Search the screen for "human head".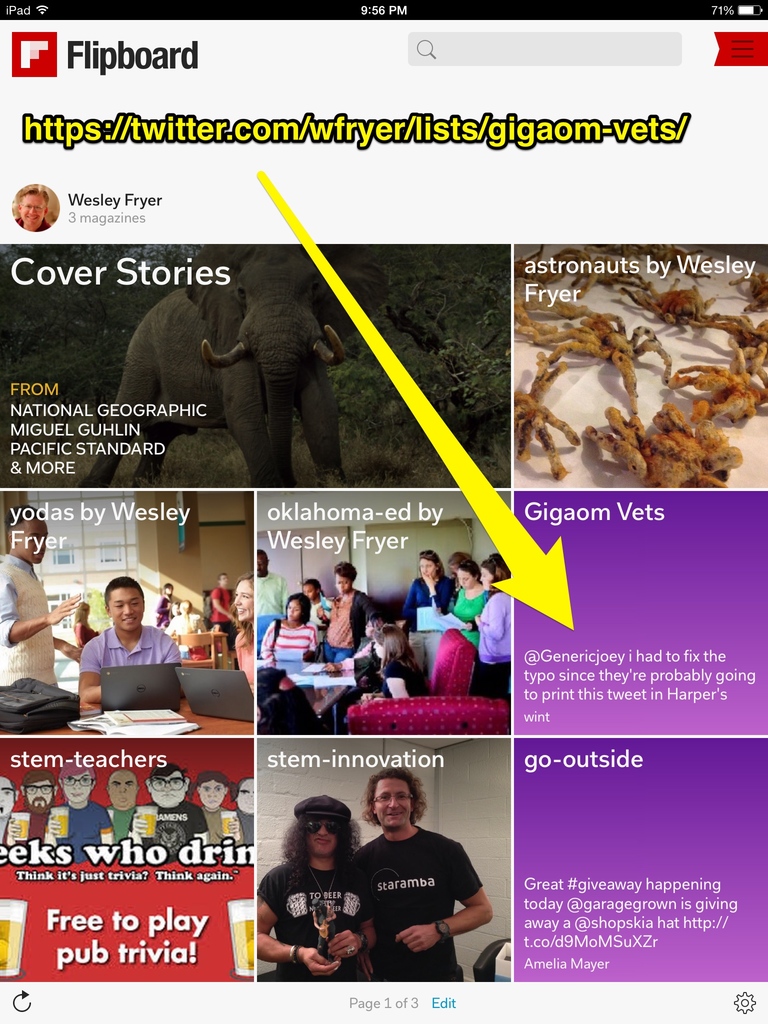
Found at Rect(367, 767, 426, 833).
